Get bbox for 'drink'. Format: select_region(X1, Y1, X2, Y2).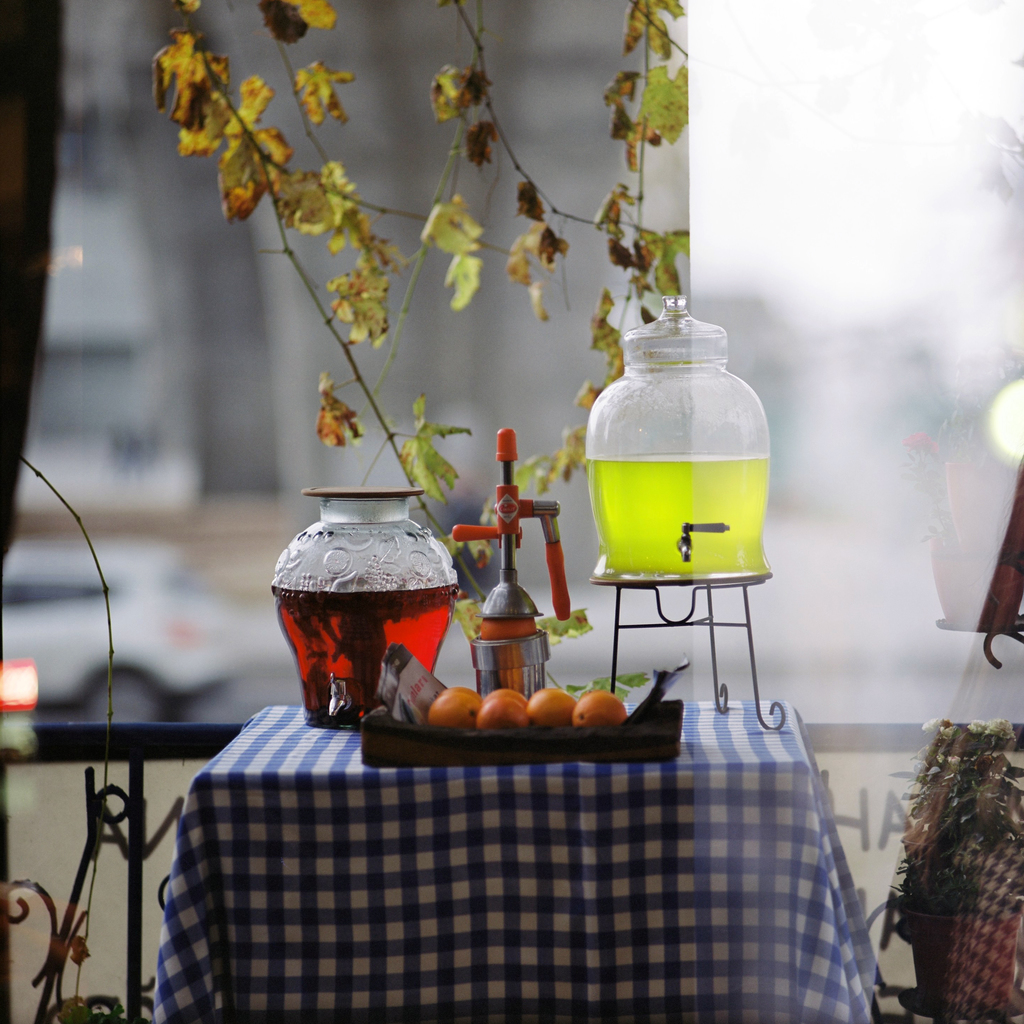
select_region(276, 575, 455, 720).
